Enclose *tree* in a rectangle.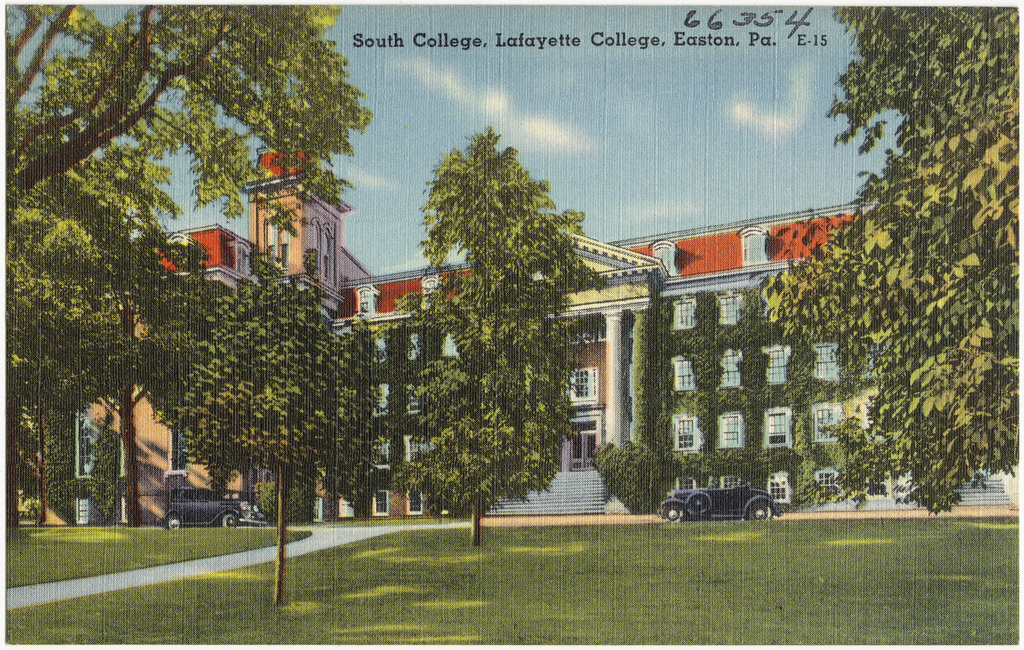
select_region(152, 244, 382, 610).
